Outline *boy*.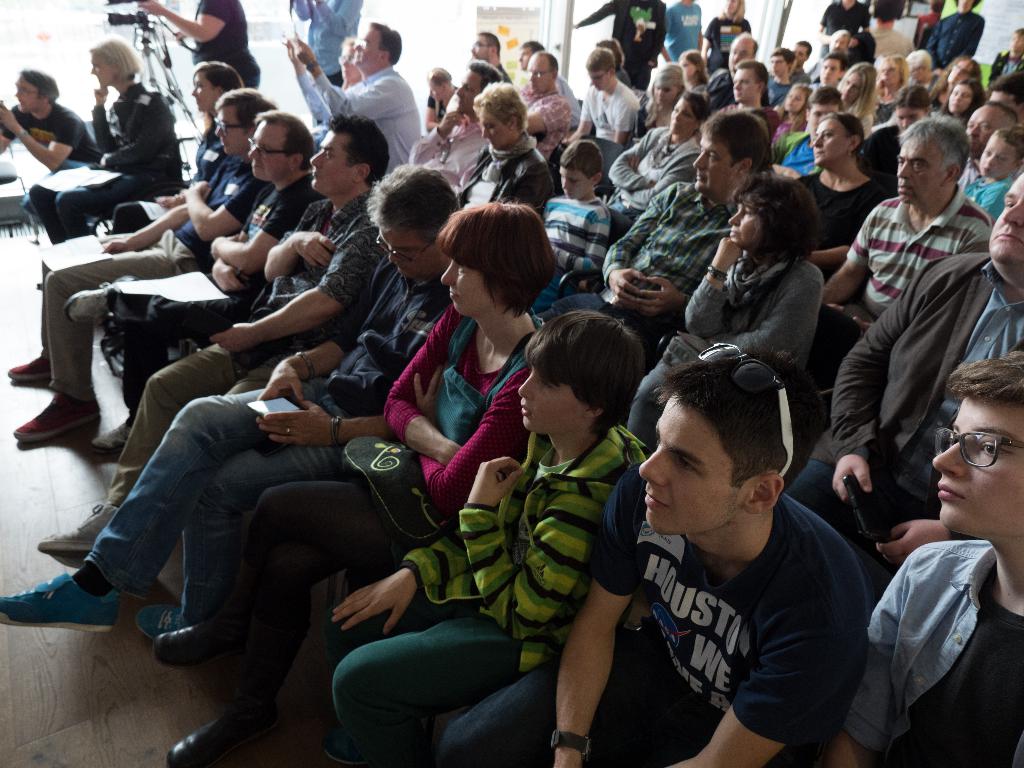
Outline: detection(537, 139, 606, 310).
